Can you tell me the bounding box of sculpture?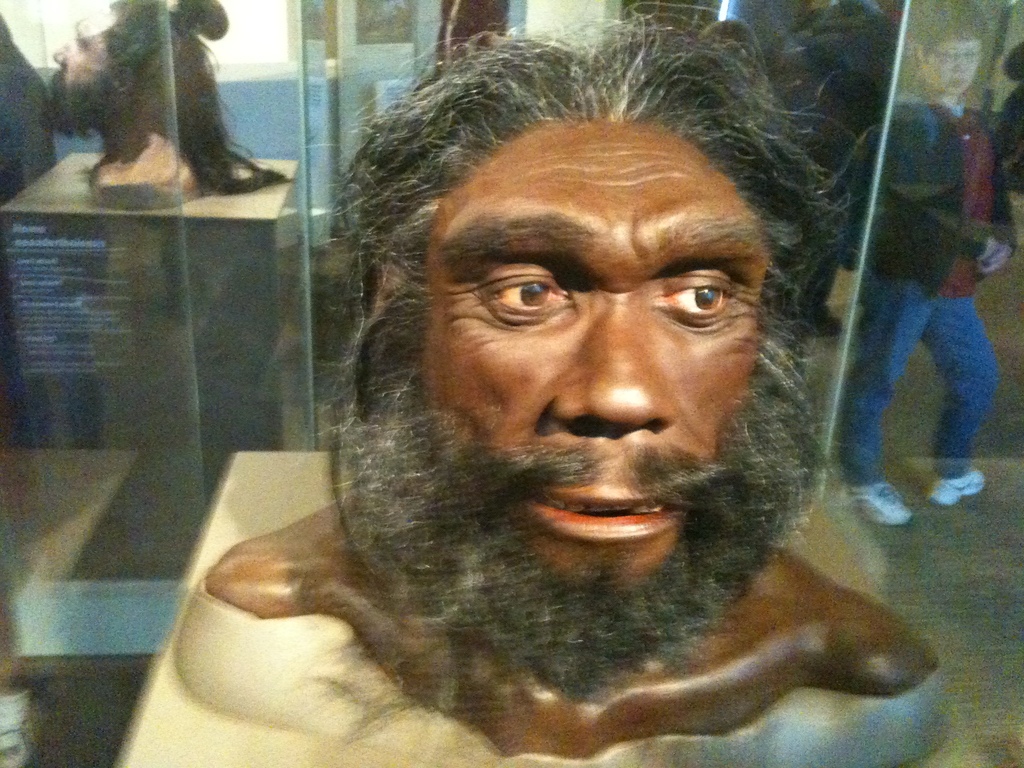
detection(822, 0, 1018, 545).
